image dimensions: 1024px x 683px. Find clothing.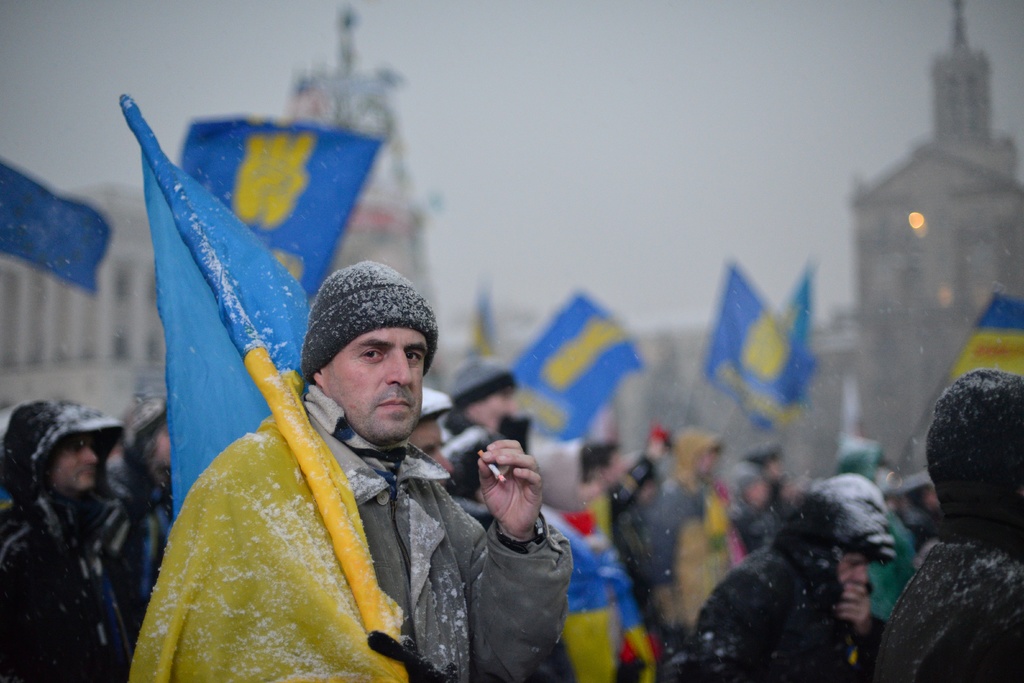
locate(671, 464, 919, 667).
